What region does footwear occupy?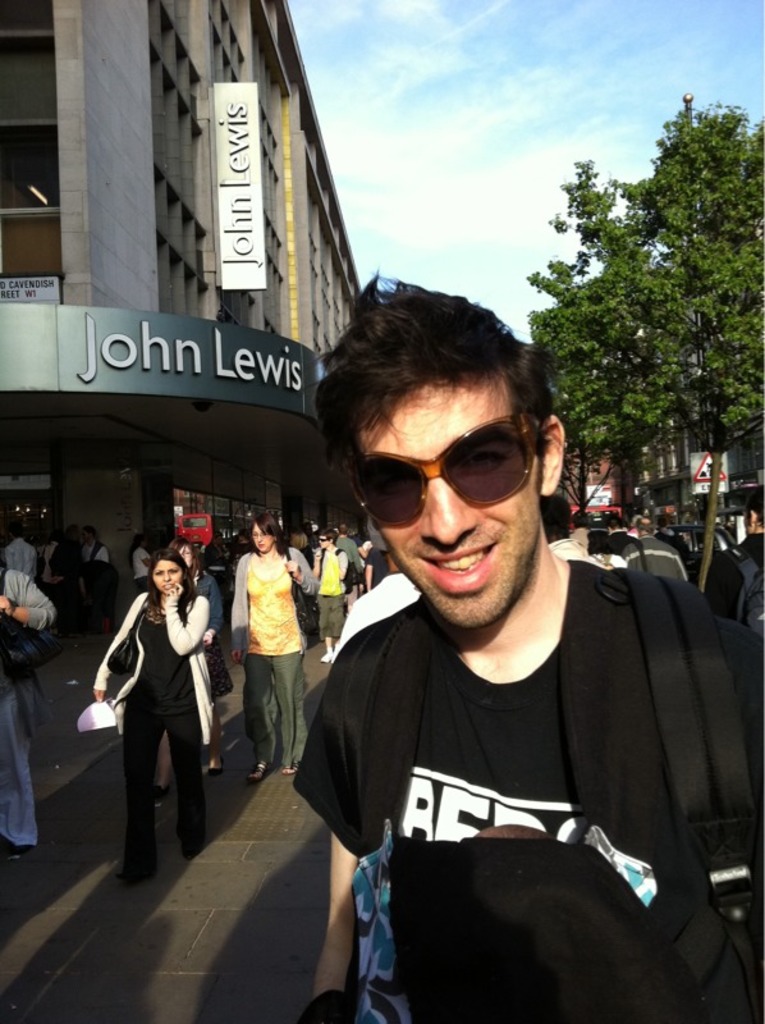
207,755,223,777.
